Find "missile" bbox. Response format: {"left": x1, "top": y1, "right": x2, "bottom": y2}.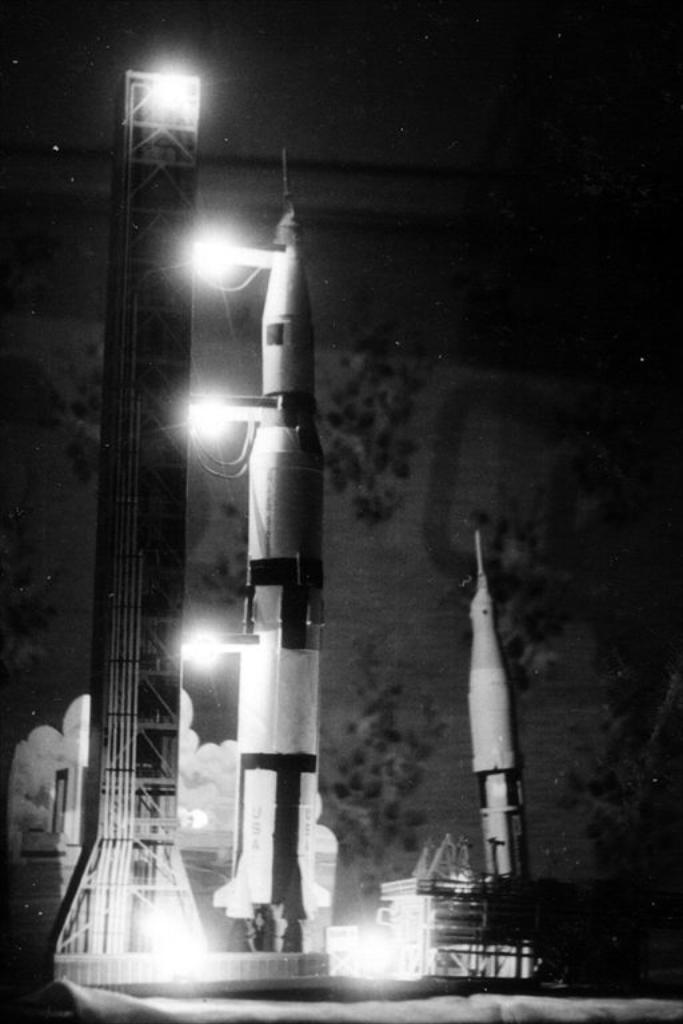
{"left": 184, "top": 185, "right": 363, "bottom": 941}.
